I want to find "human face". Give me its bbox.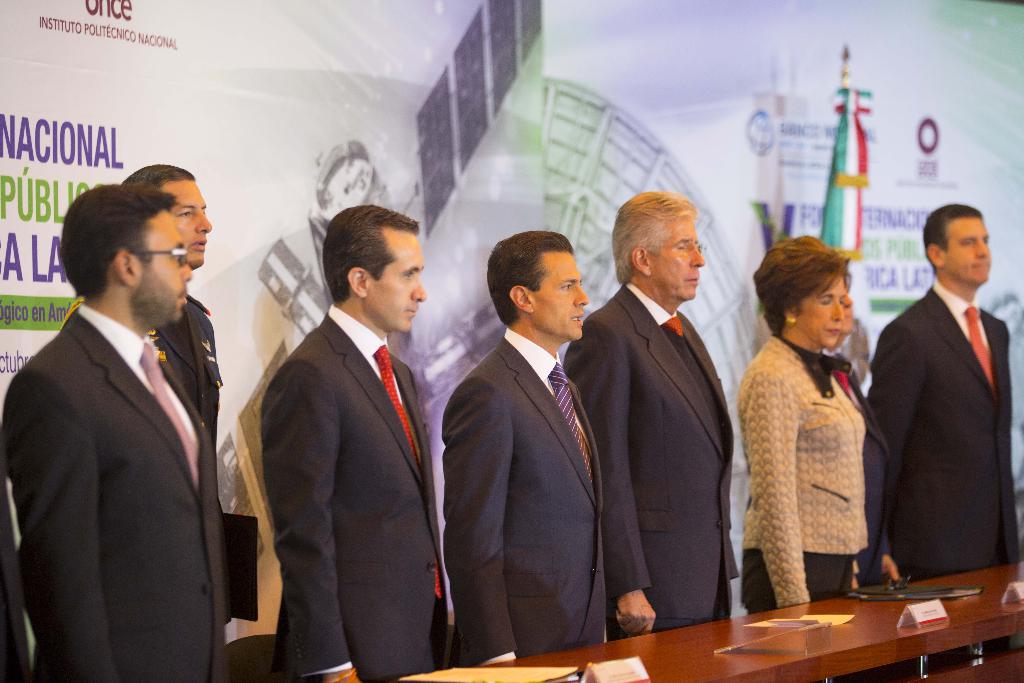
(x1=367, y1=233, x2=428, y2=332).
